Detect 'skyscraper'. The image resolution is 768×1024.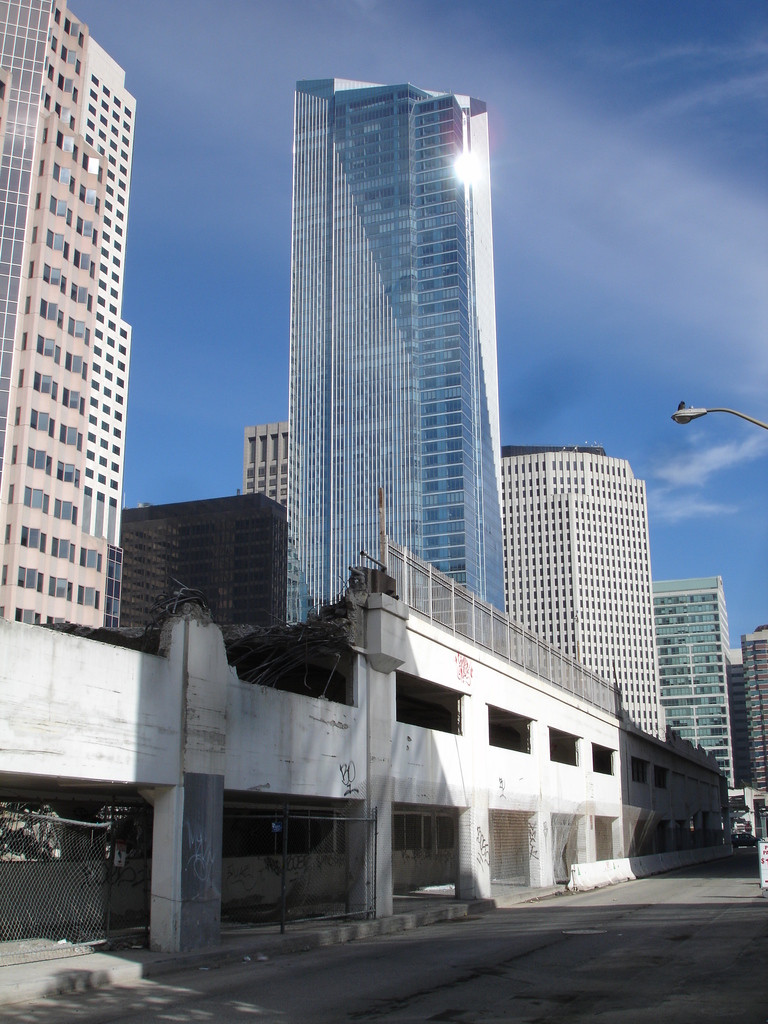
{"x1": 0, "y1": 0, "x2": 136, "y2": 643}.
